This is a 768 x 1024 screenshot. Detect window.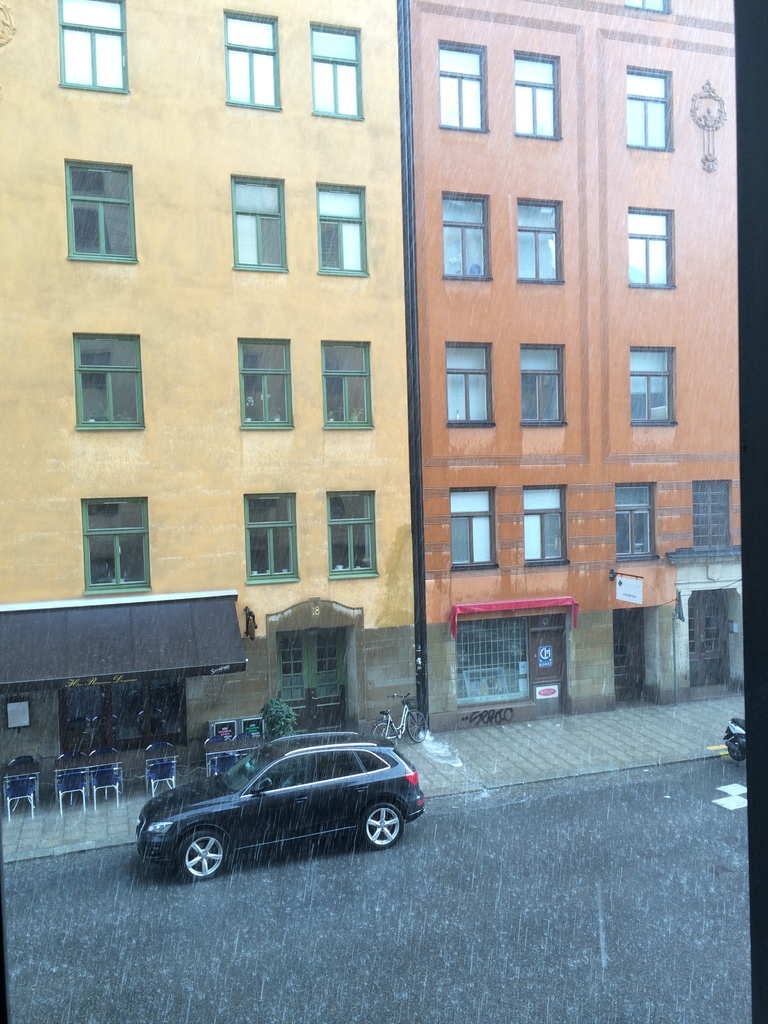
<box>534,481,584,580</box>.
